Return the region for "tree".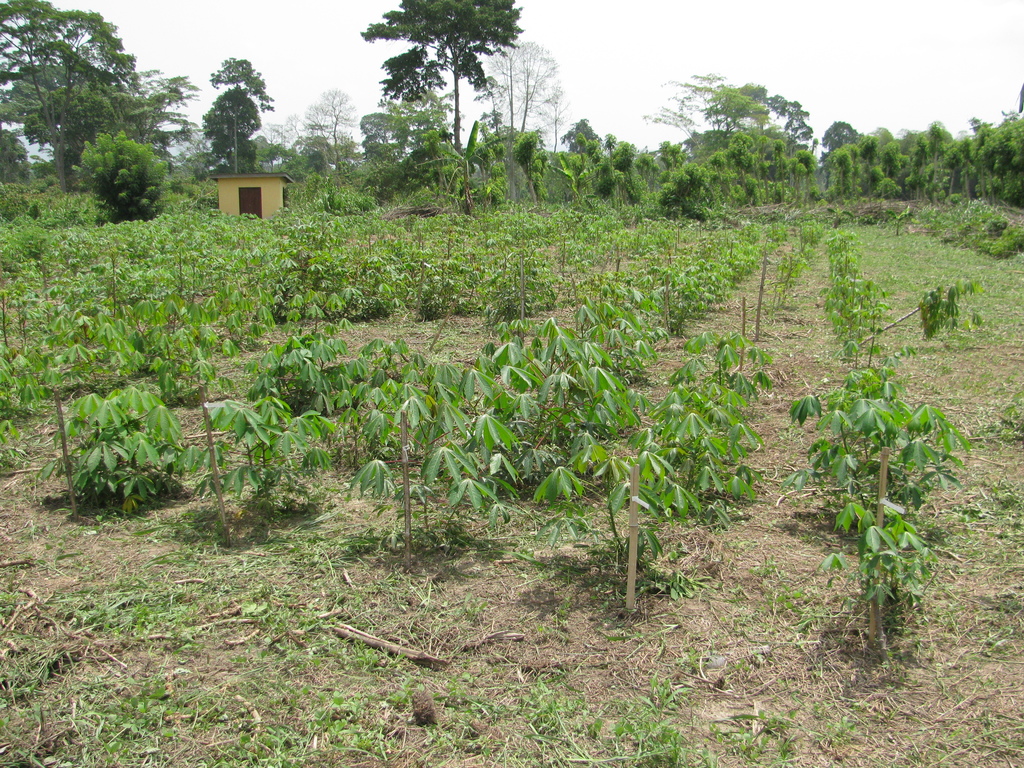
left=0, top=0, right=202, bottom=195.
